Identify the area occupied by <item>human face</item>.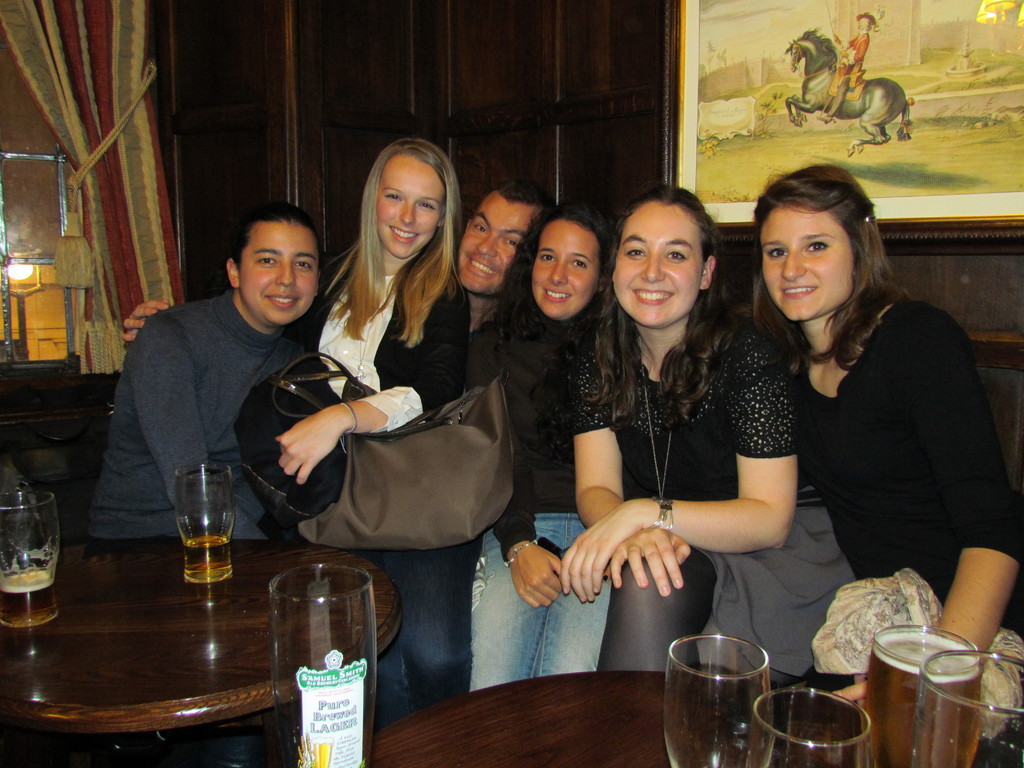
Area: l=758, t=207, r=854, b=318.
